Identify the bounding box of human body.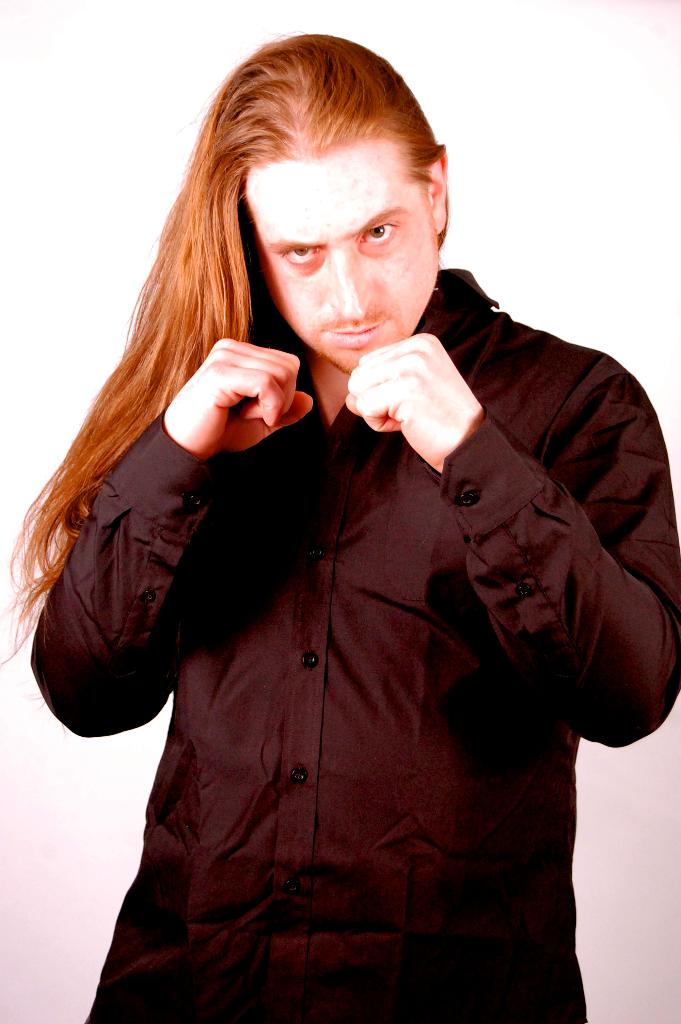
locate(6, 30, 680, 1021).
